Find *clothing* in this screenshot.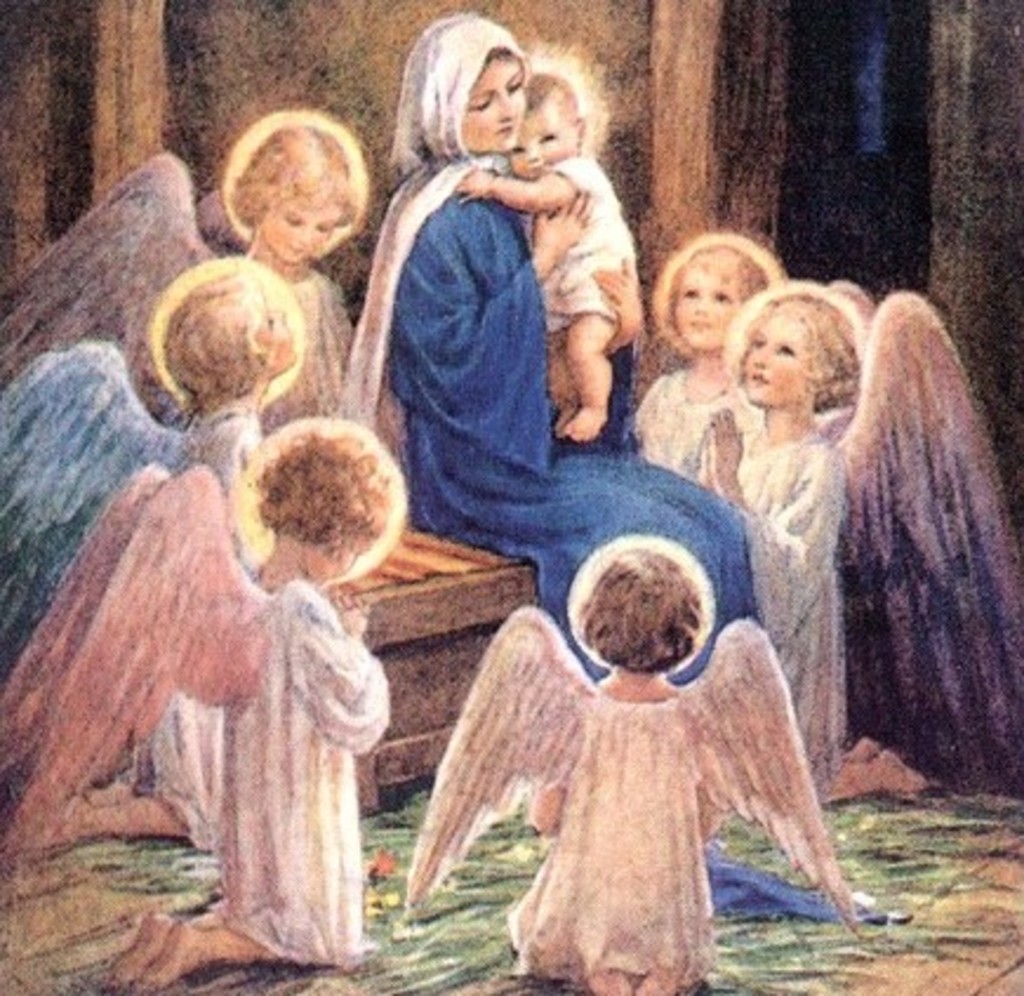
The bounding box for *clothing* is (left=626, top=356, right=749, bottom=478).
